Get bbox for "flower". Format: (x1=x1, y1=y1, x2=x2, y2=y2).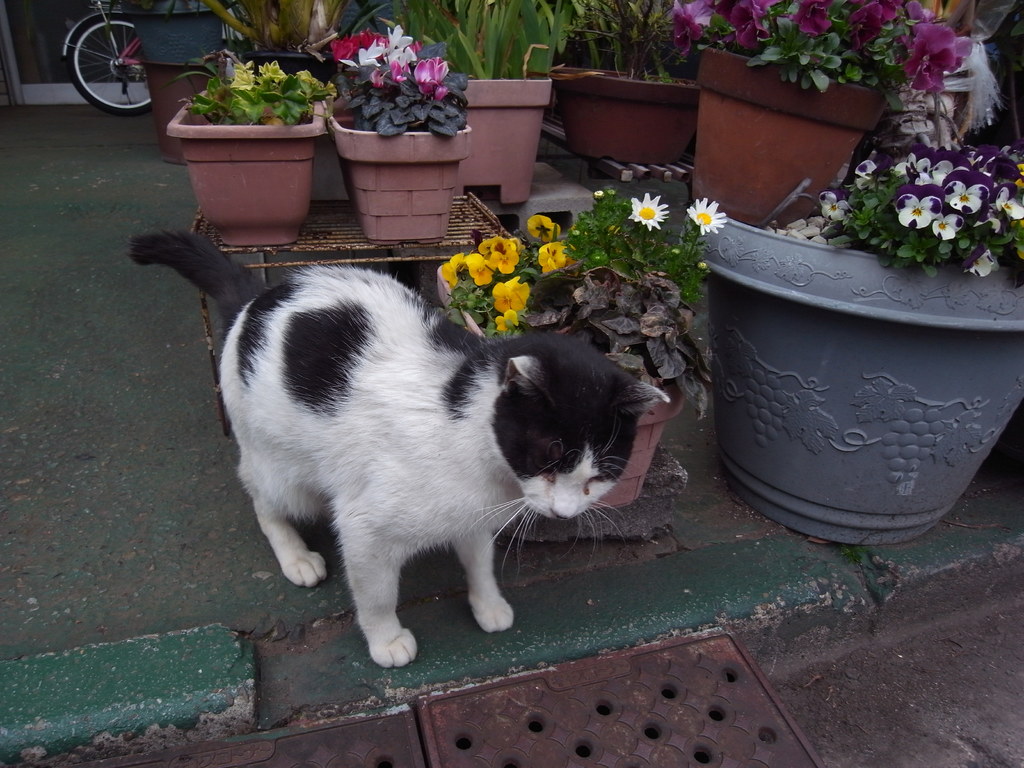
(x1=627, y1=192, x2=669, y2=230).
